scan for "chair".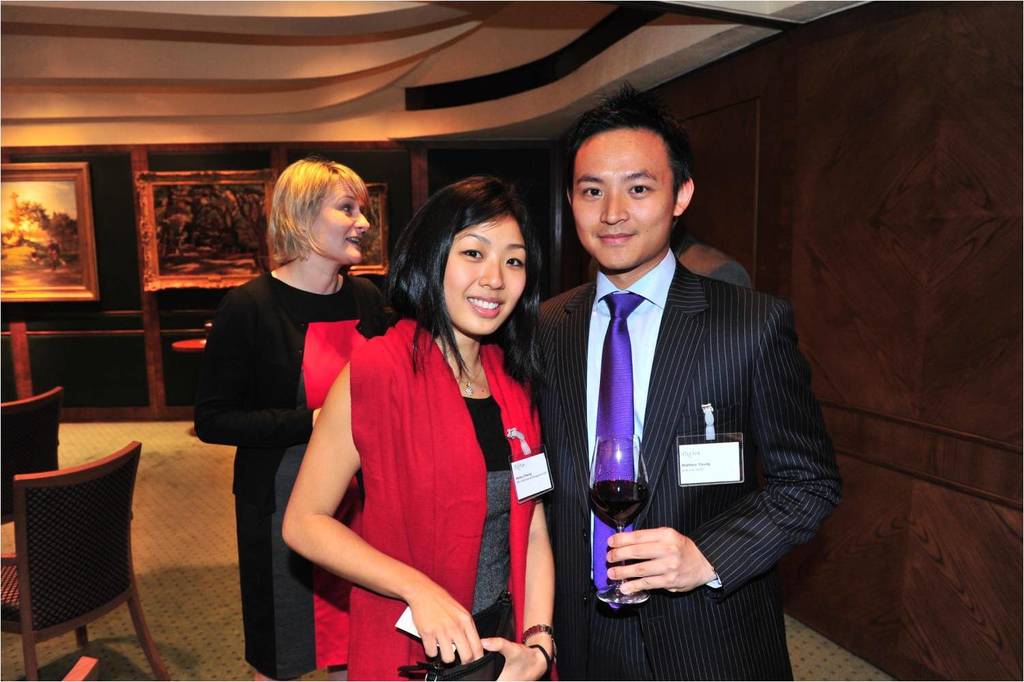
Scan result: left=66, top=656, right=99, bottom=681.
